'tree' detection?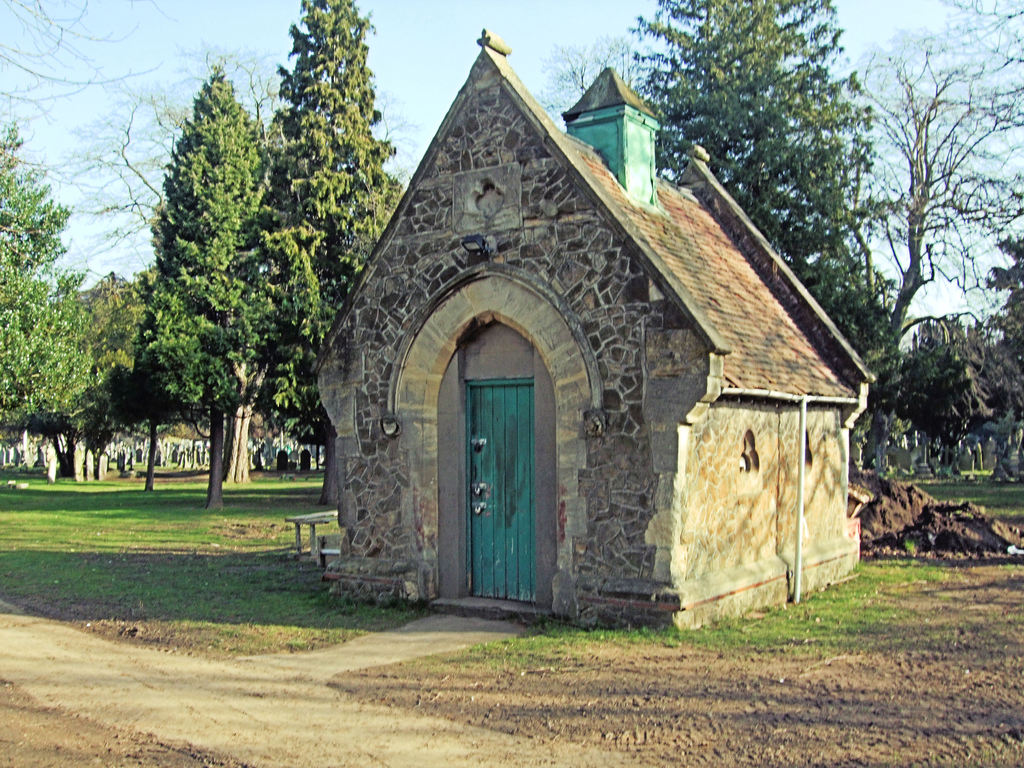
bbox=(267, 0, 401, 503)
